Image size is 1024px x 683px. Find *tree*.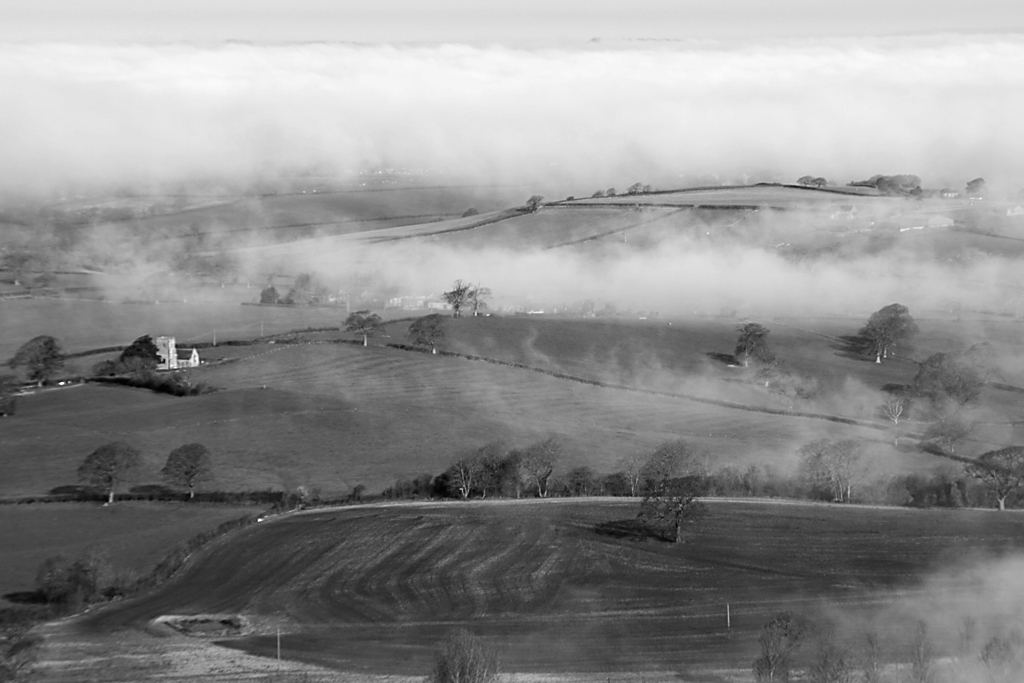
{"x1": 797, "y1": 440, "x2": 841, "y2": 501}.
